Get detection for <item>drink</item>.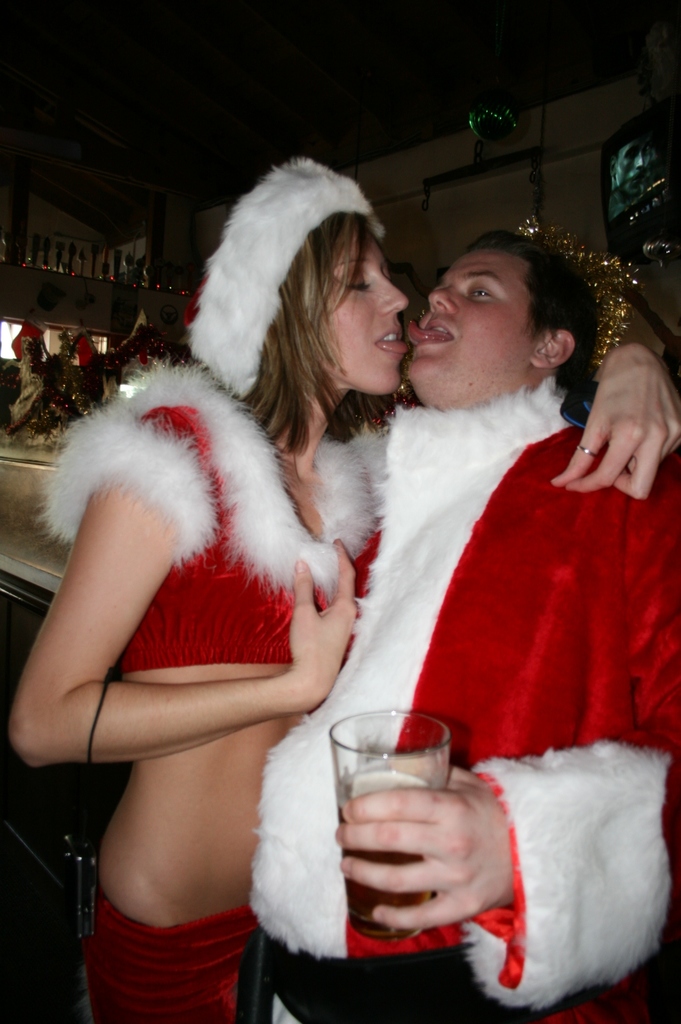
Detection: {"left": 325, "top": 734, "right": 507, "bottom": 929}.
